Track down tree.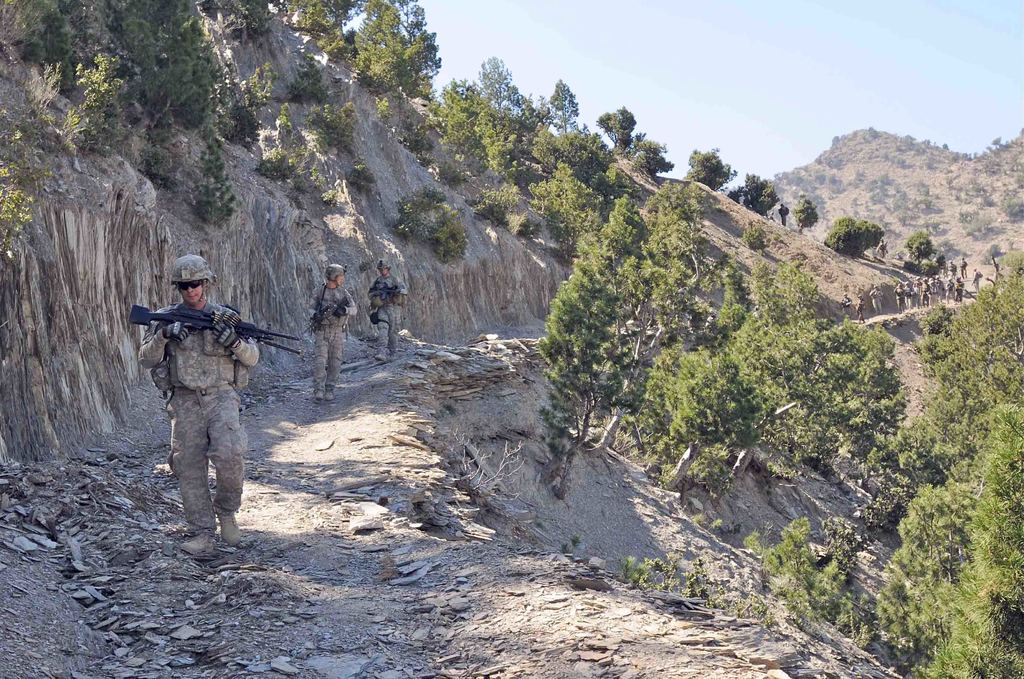
Tracked to (left=394, top=0, right=439, bottom=97).
